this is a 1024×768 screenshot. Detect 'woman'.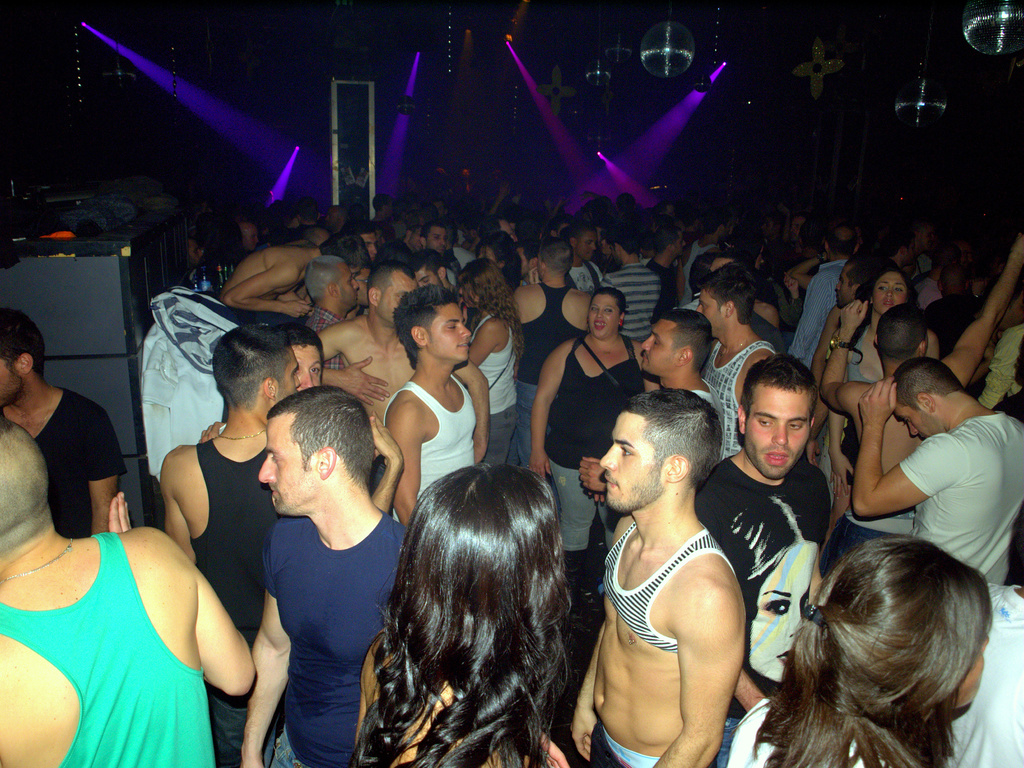
x1=531 y1=286 x2=670 y2=583.
